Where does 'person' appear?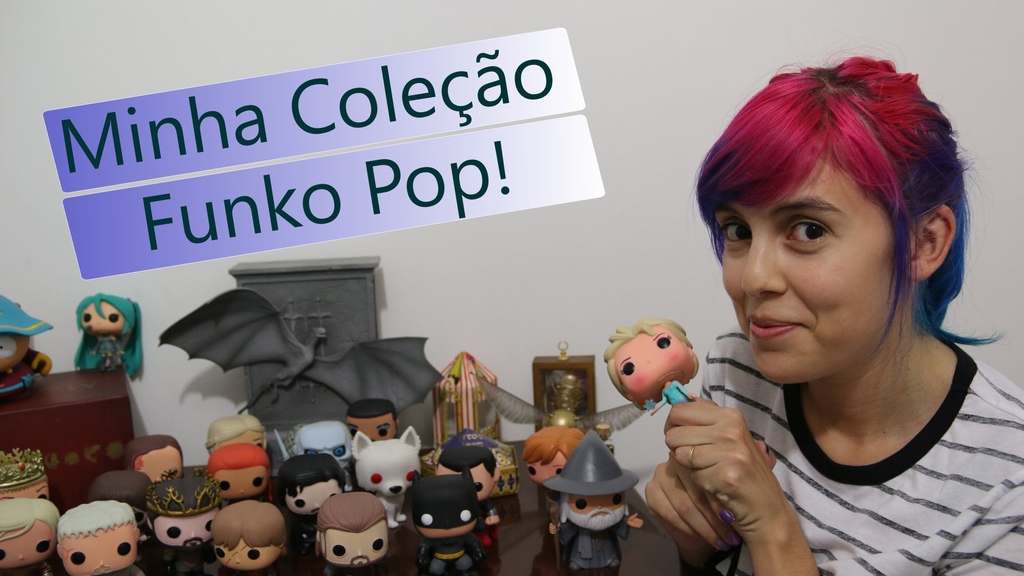
Appears at [602, 324, 699, 406].
